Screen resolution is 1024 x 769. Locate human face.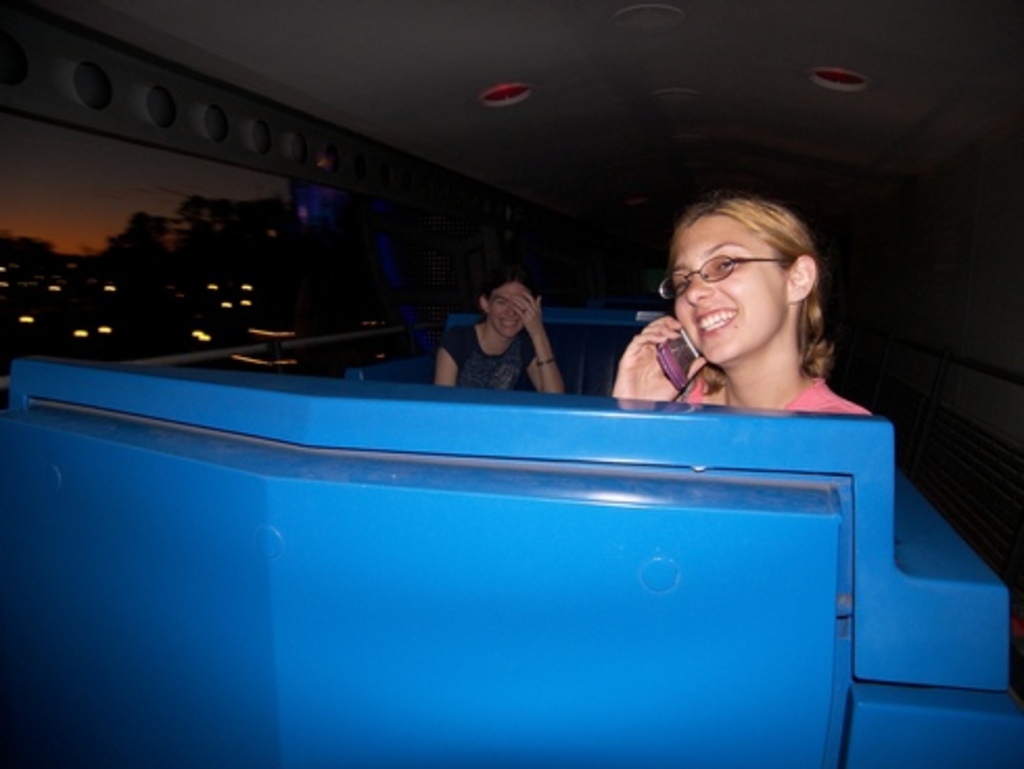
483 280 535 339.
